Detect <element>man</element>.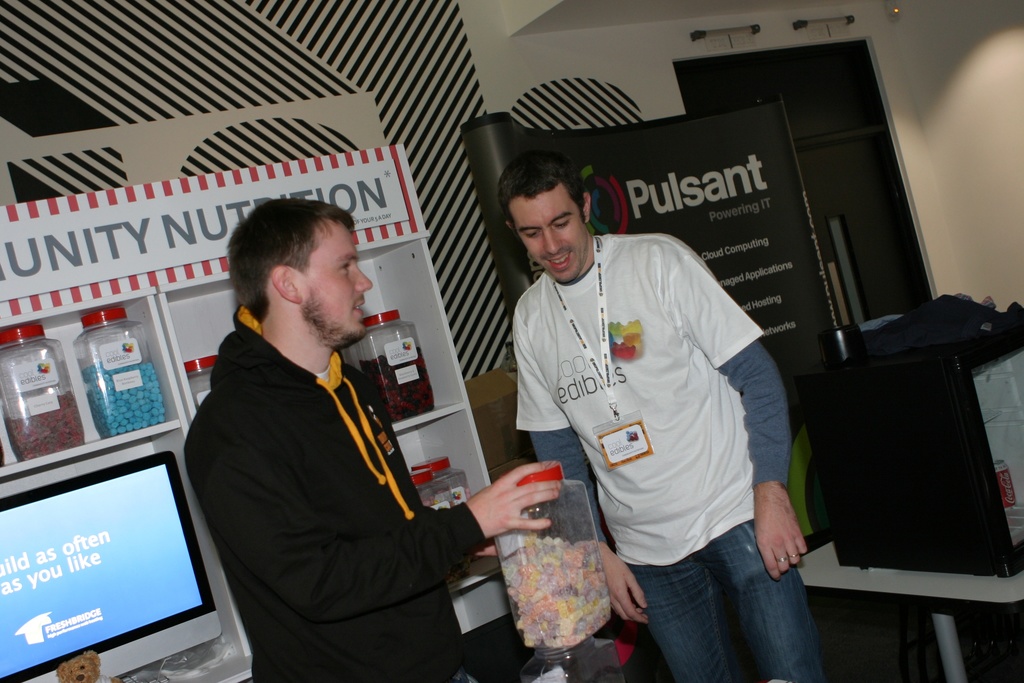
Detected at crop(184, 197, 556, 682).
